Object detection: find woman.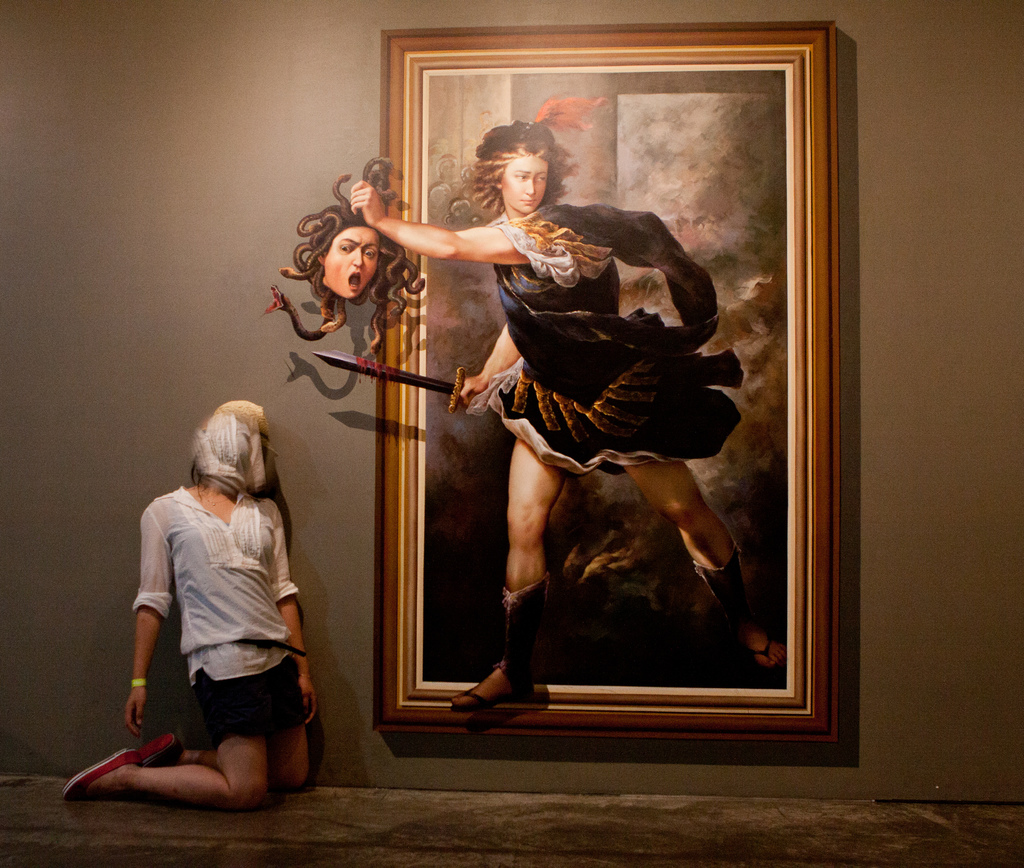
315,210,387,300.
